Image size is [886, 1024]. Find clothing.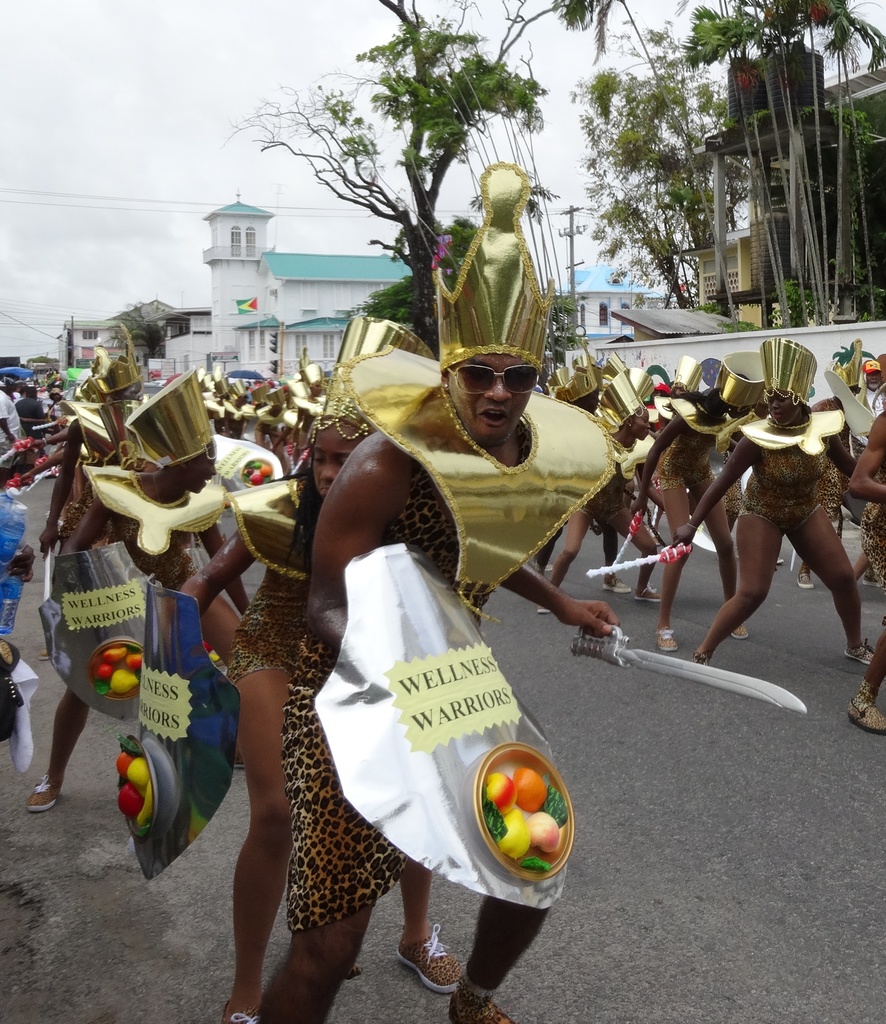
<box>738,445,824,532</box>.
